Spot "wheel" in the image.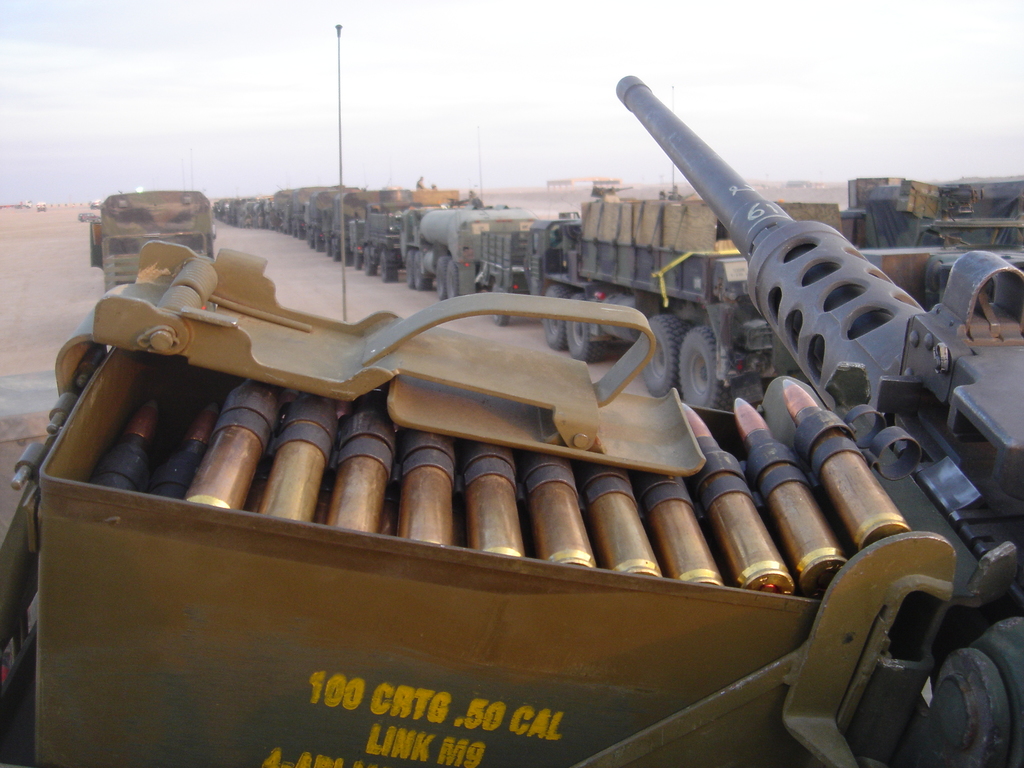
"wheel" found at Rect(567, 293, 607, 361).
